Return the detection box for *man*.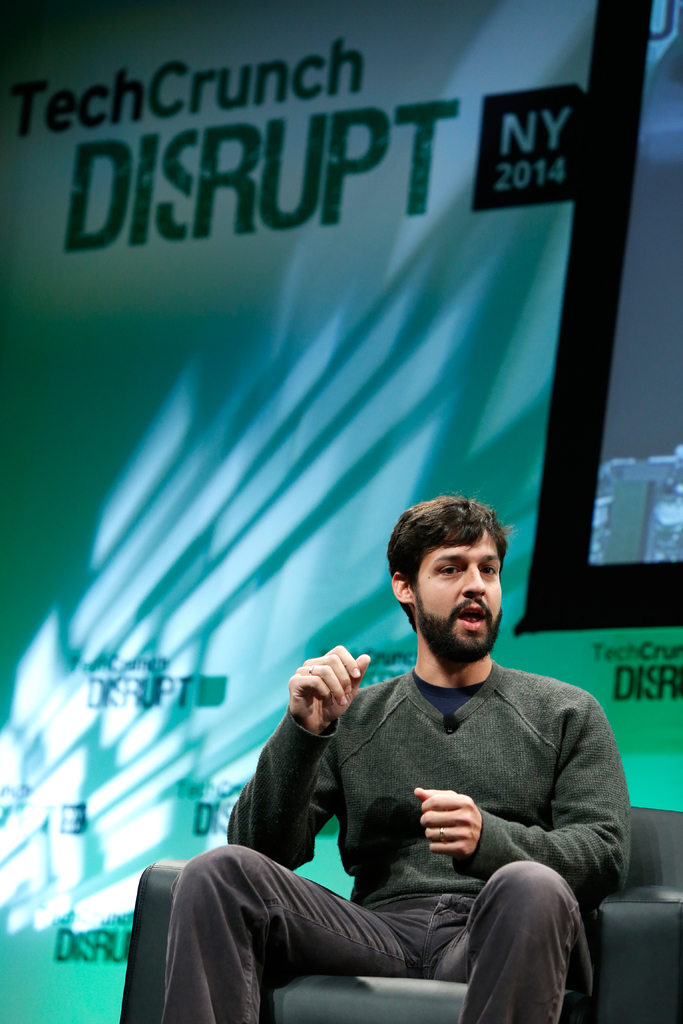
188:502:624:1007.
